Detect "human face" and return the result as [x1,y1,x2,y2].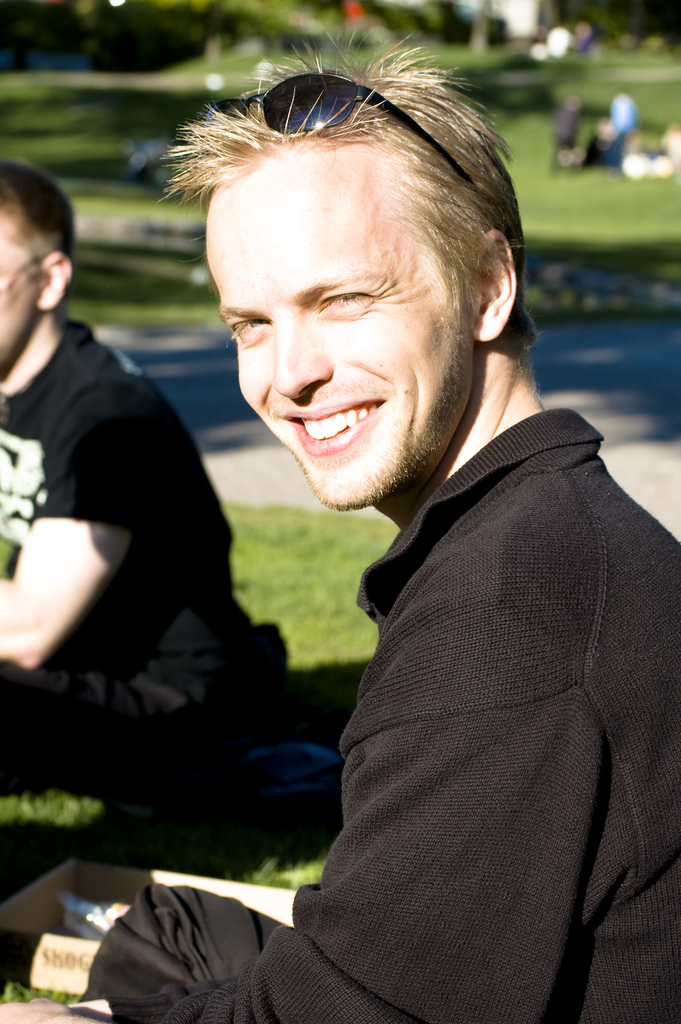
[202,154,479,507].
